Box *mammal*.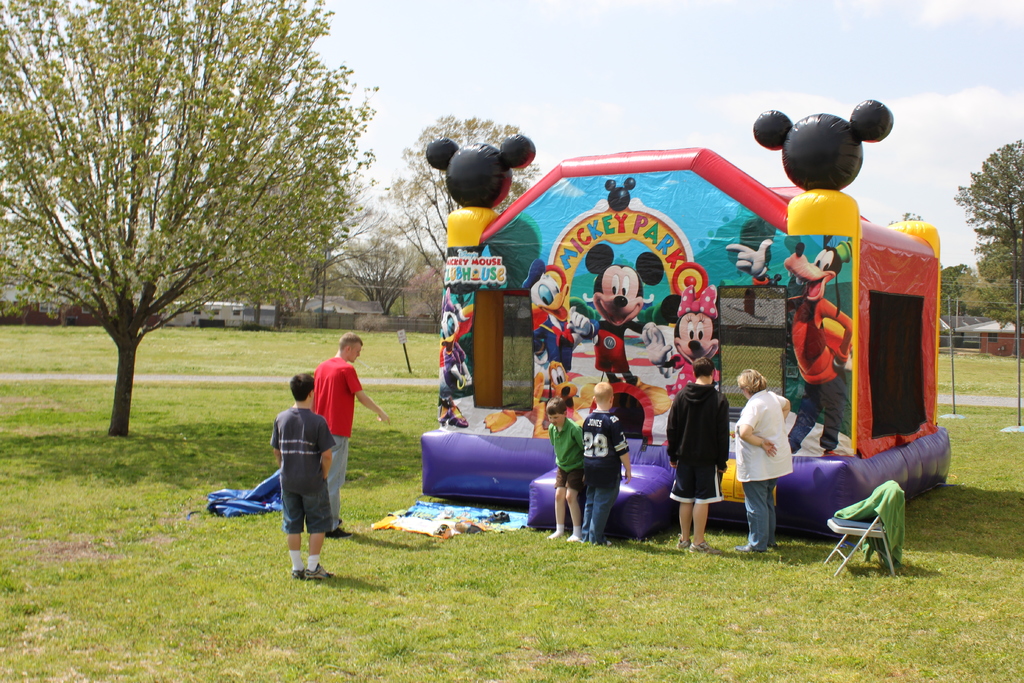
left=541, top=393, right=584, bottom=542.
